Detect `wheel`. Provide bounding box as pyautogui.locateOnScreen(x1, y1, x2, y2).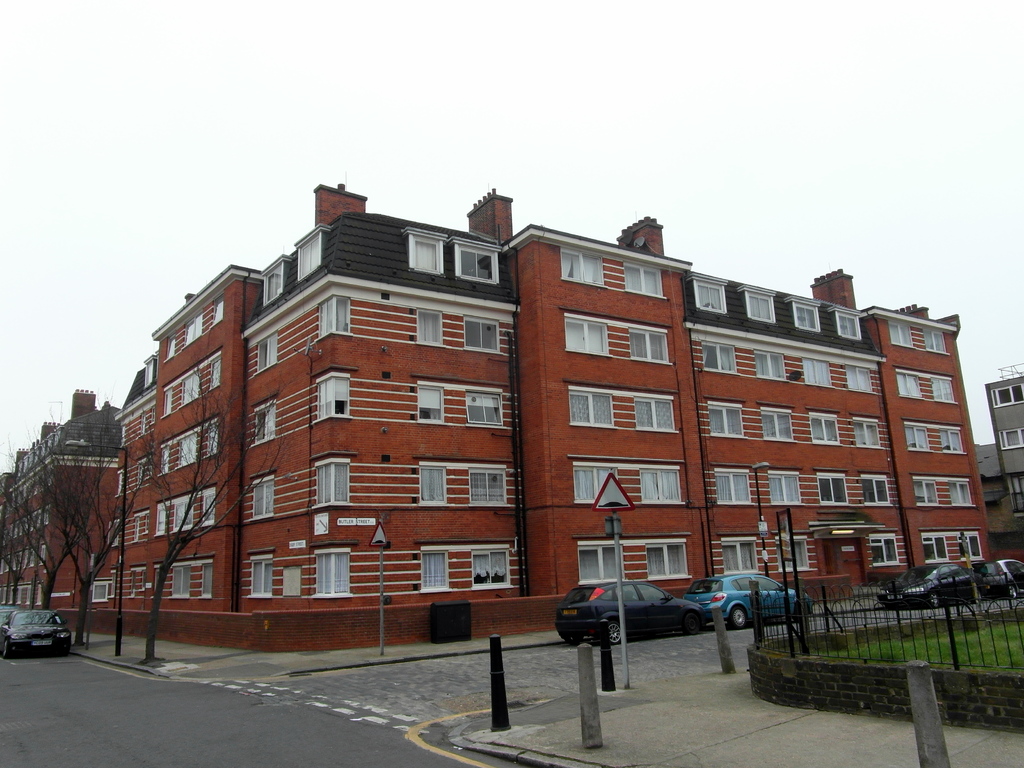
pyautogui.locateOnScreen(730, 610, 749, 623).
